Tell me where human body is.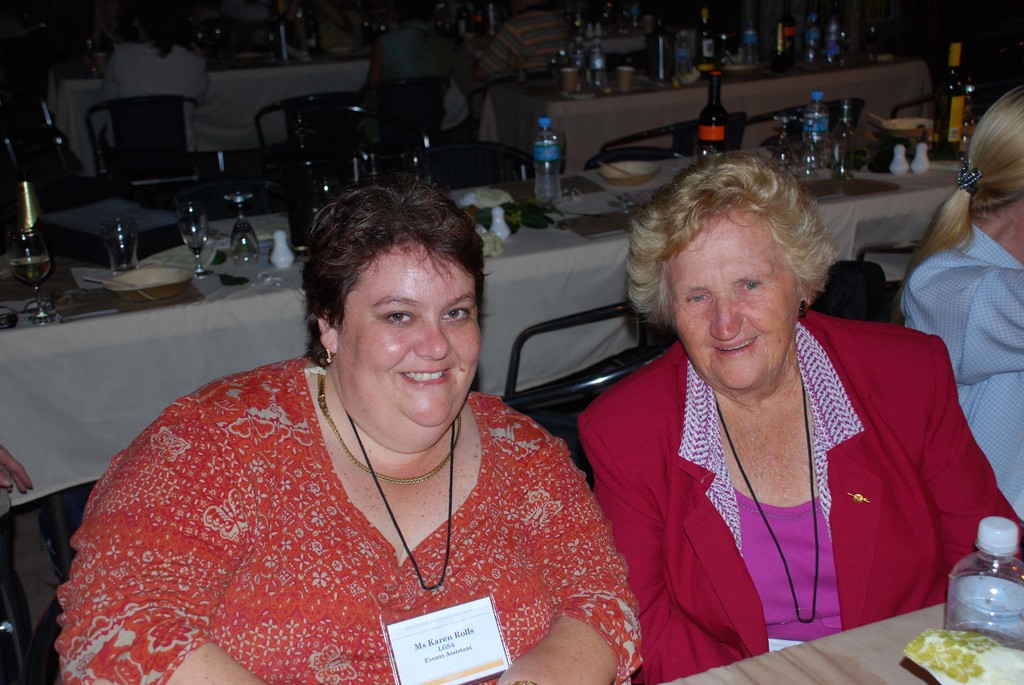
human body is at left=475, top=6, right=566, bottom=113.
